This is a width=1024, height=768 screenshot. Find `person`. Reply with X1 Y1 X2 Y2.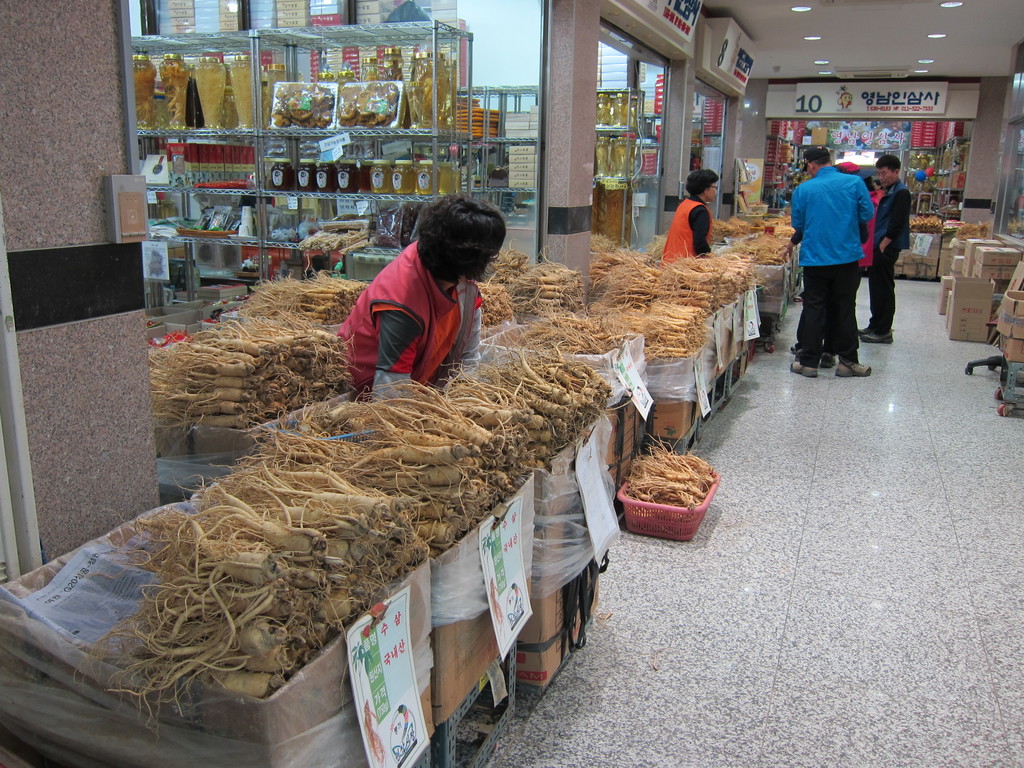
335 186 509 404.
